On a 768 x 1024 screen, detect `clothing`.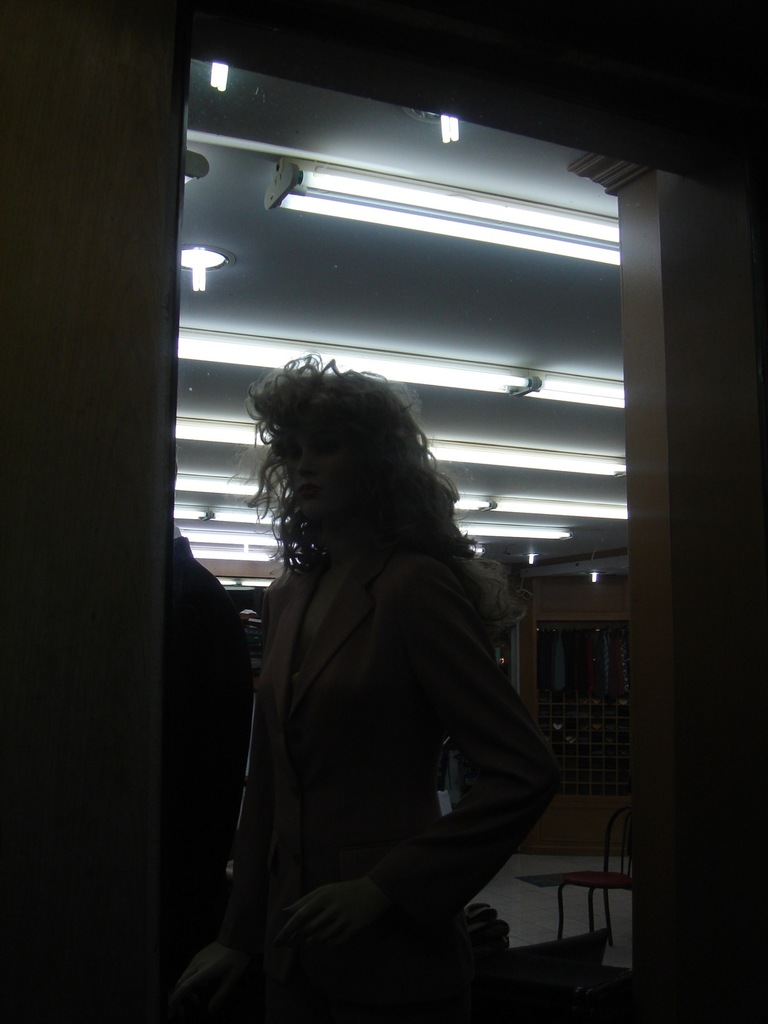
BBox(258, 520, 575, 955).
